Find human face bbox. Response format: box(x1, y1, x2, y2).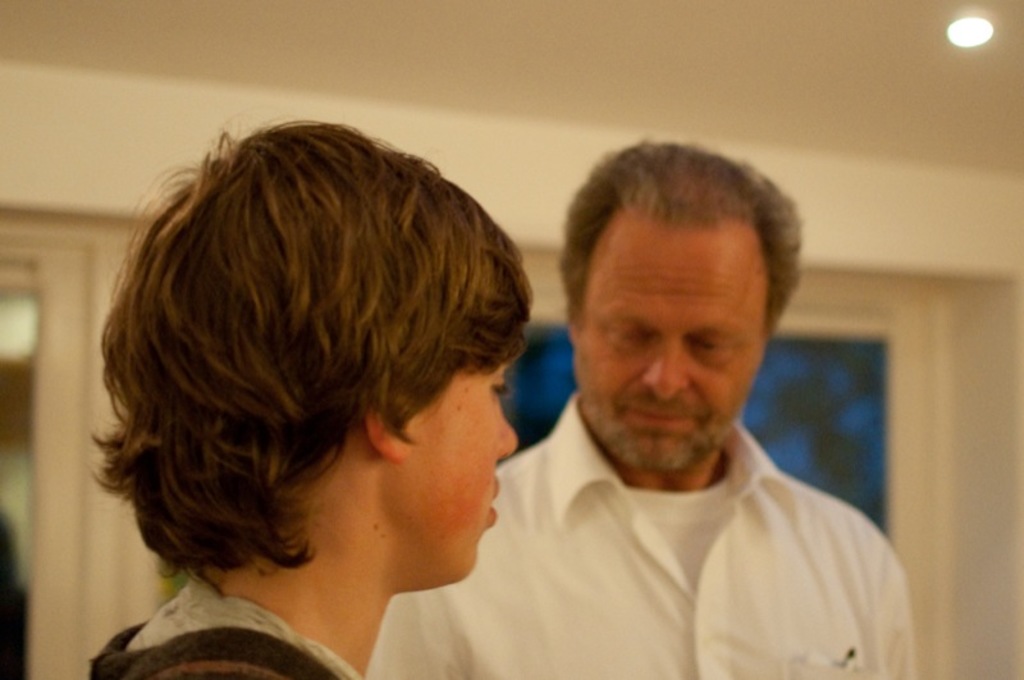
box(392, 361, 513, 583).
